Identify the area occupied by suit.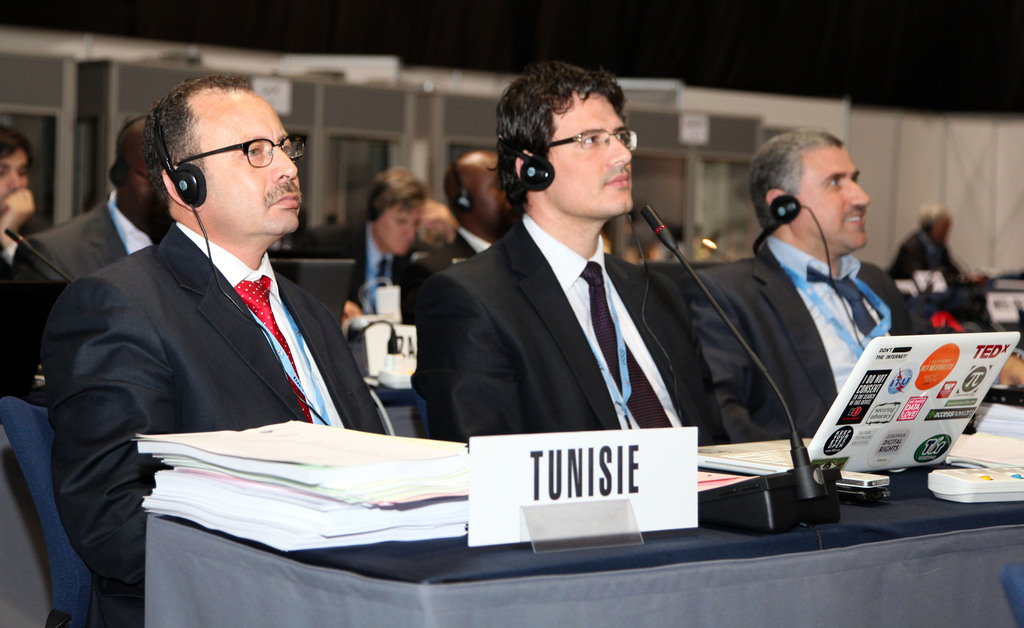
Area: x1=674, y1=237, x2=950, y2=443.
